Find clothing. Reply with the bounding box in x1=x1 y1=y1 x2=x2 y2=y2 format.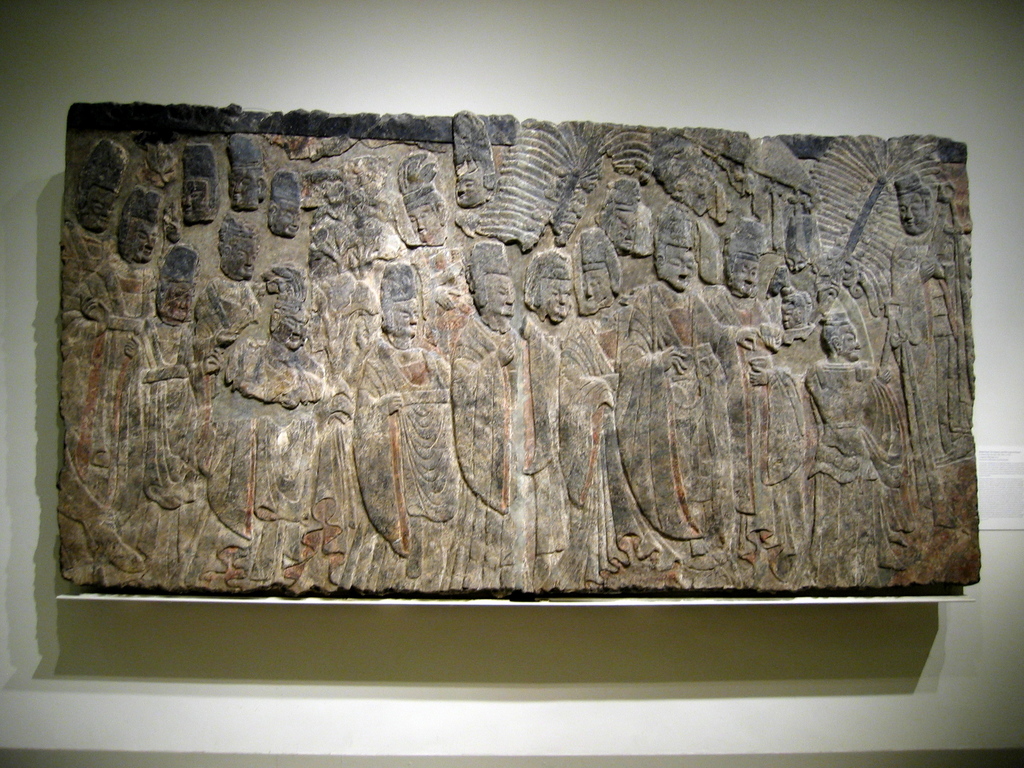
x1=60 y1=266 x2=154 y2=572.
